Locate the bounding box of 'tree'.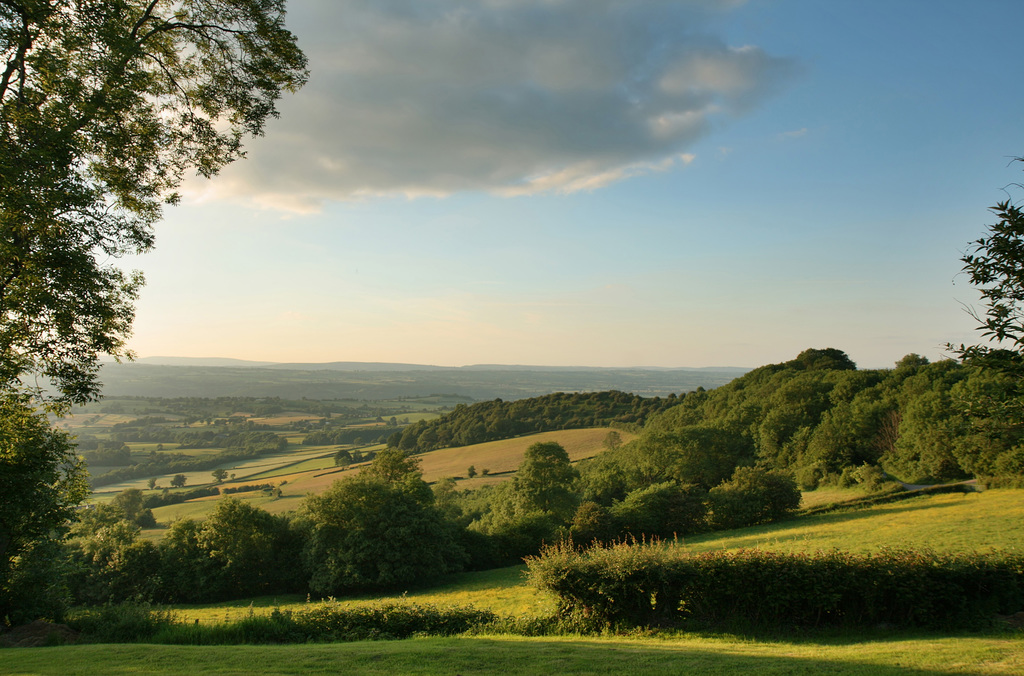
Bounding box: select_region(353, 449, 365, 463).
